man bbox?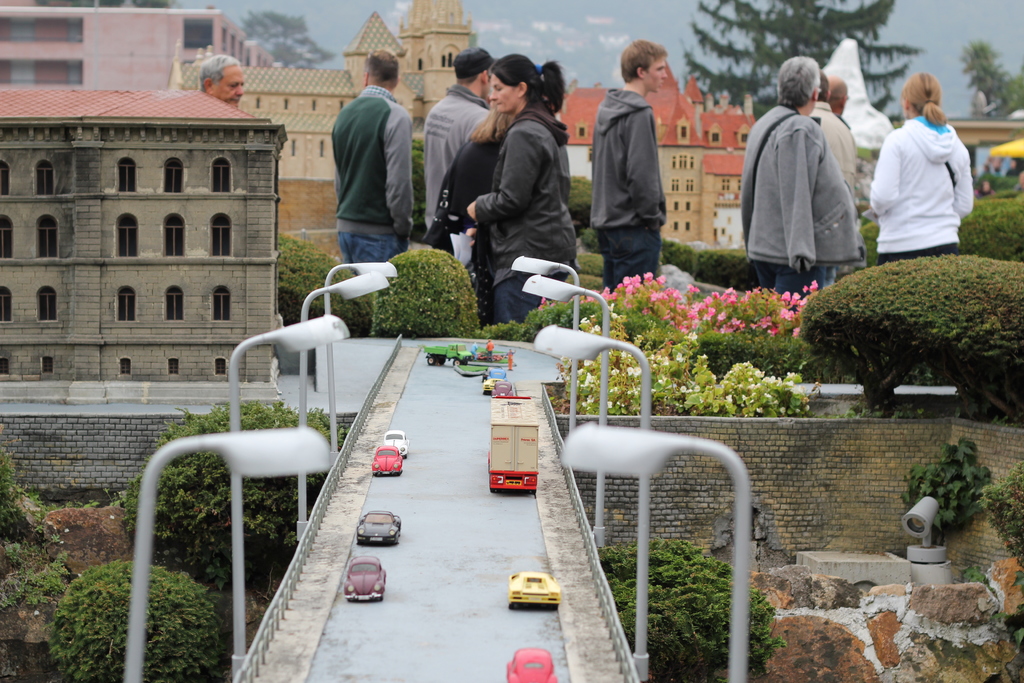
select_region(808, 70, 855, 197)
